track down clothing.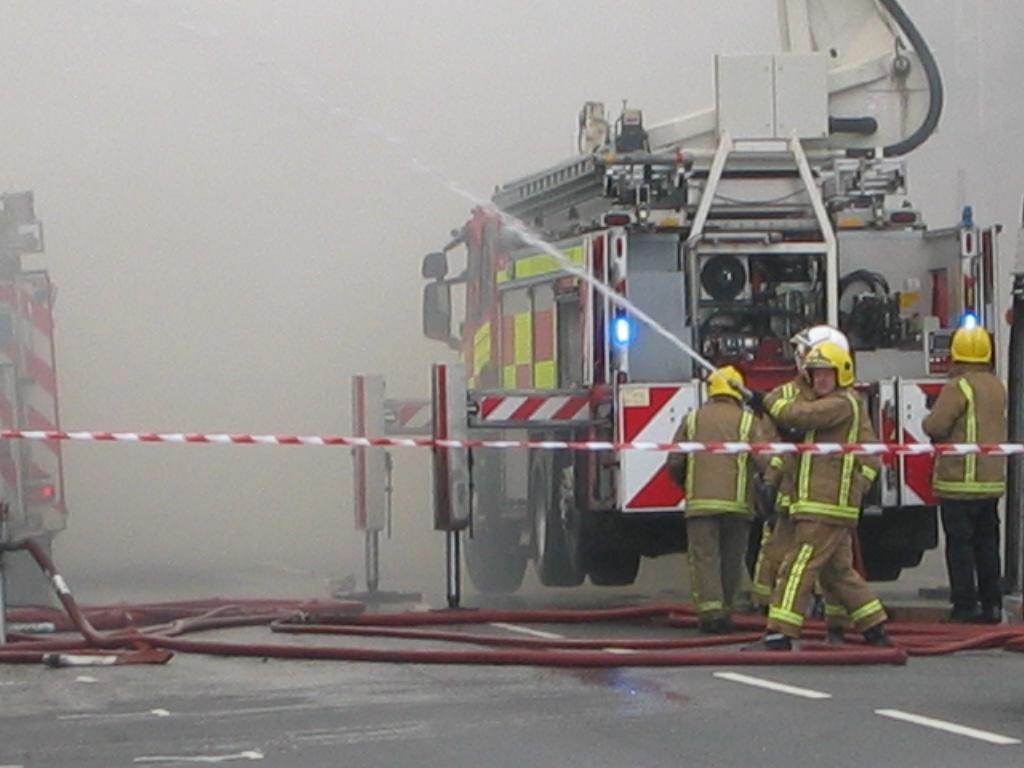
Tracked to 667 398 775 519.
